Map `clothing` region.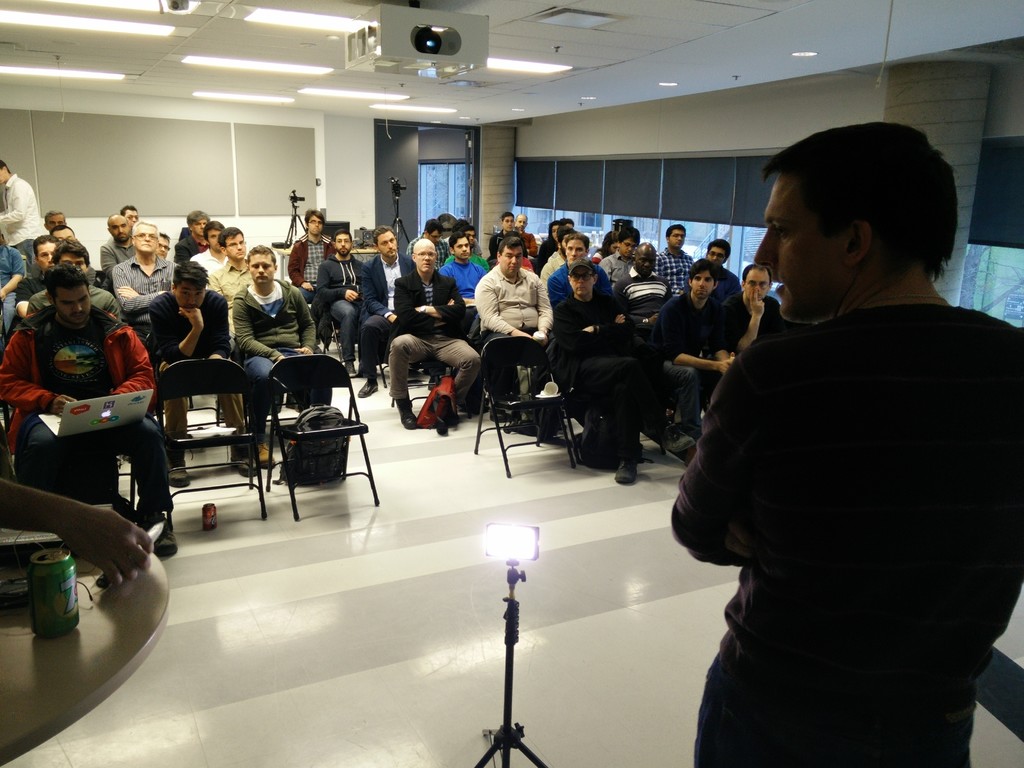
Mapped to box=[666, 216, 1014, 767].
